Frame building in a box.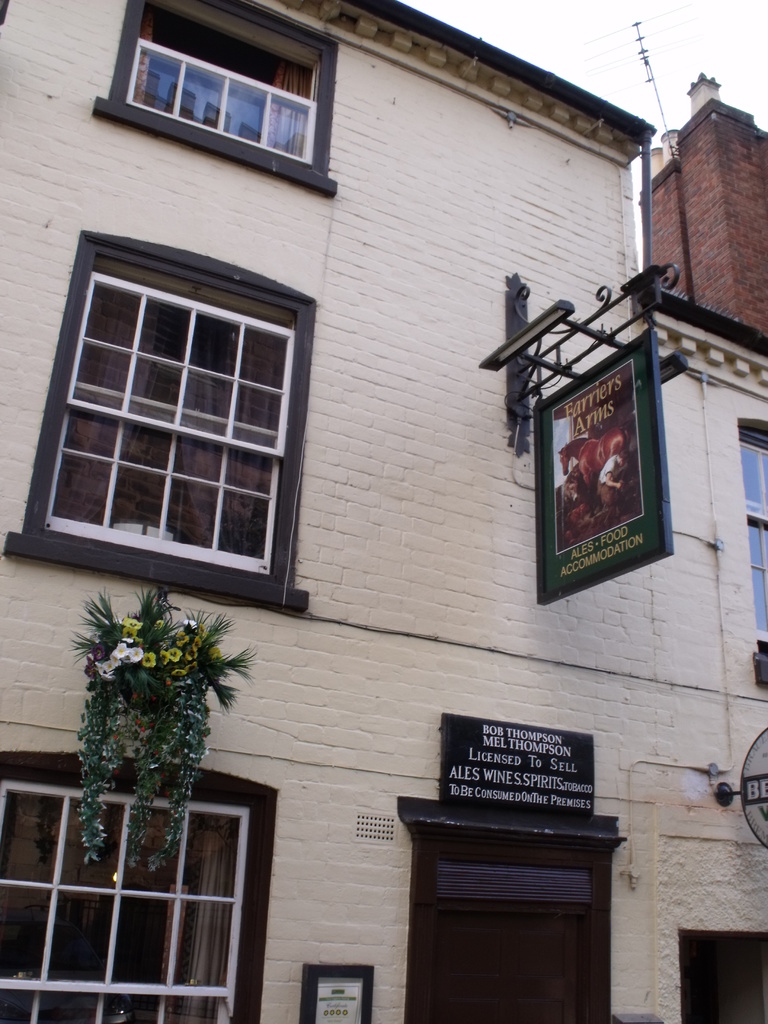
[x1=0, y1=0, x2=767, y2=1023].
